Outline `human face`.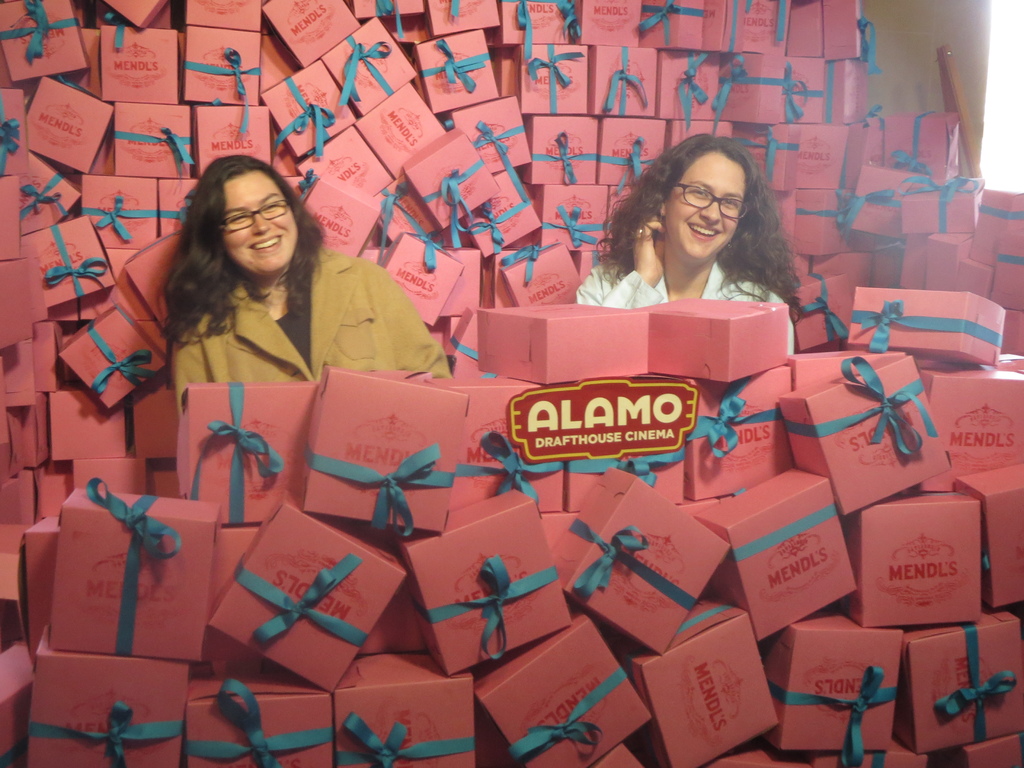
Outline: (657,147,746,265).
